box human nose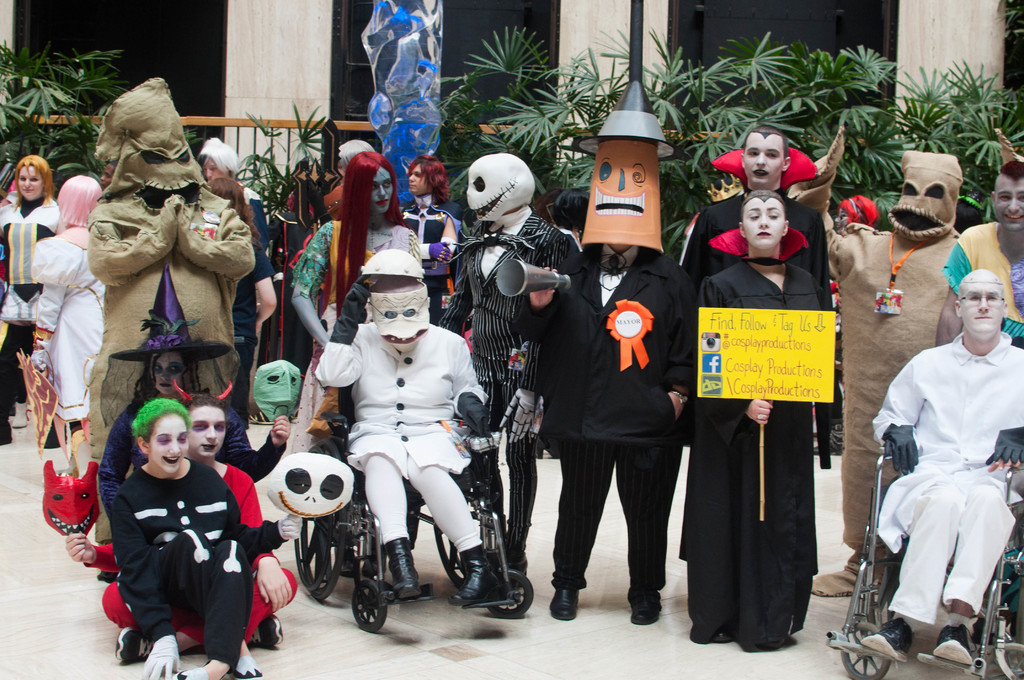
(96,174,107,183)
